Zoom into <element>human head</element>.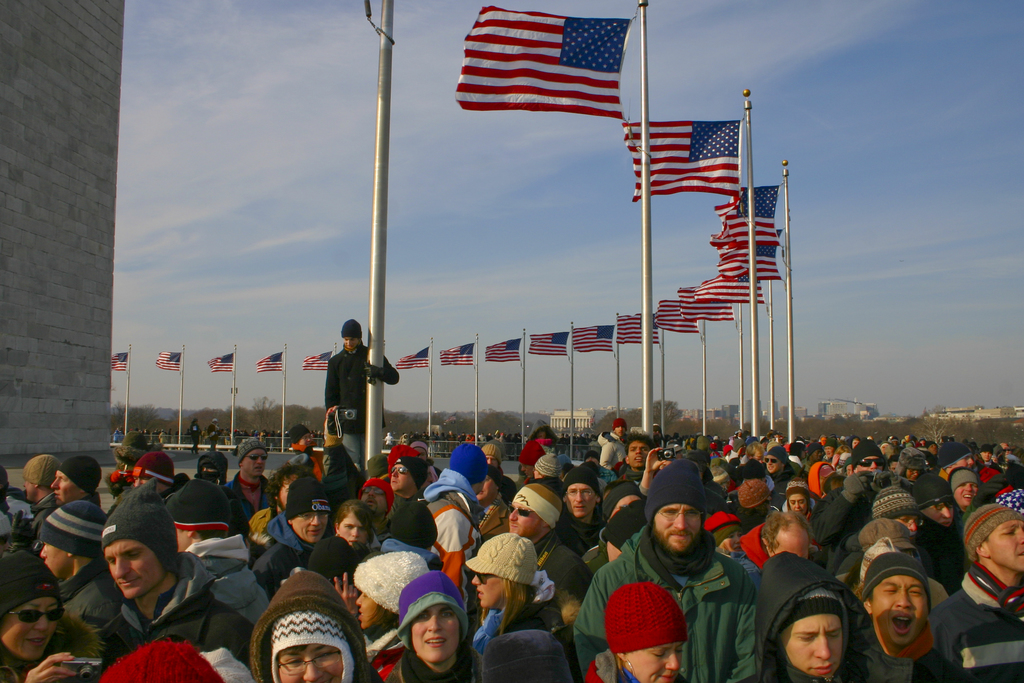
Zoom target: 861, 554, 929, 647.
